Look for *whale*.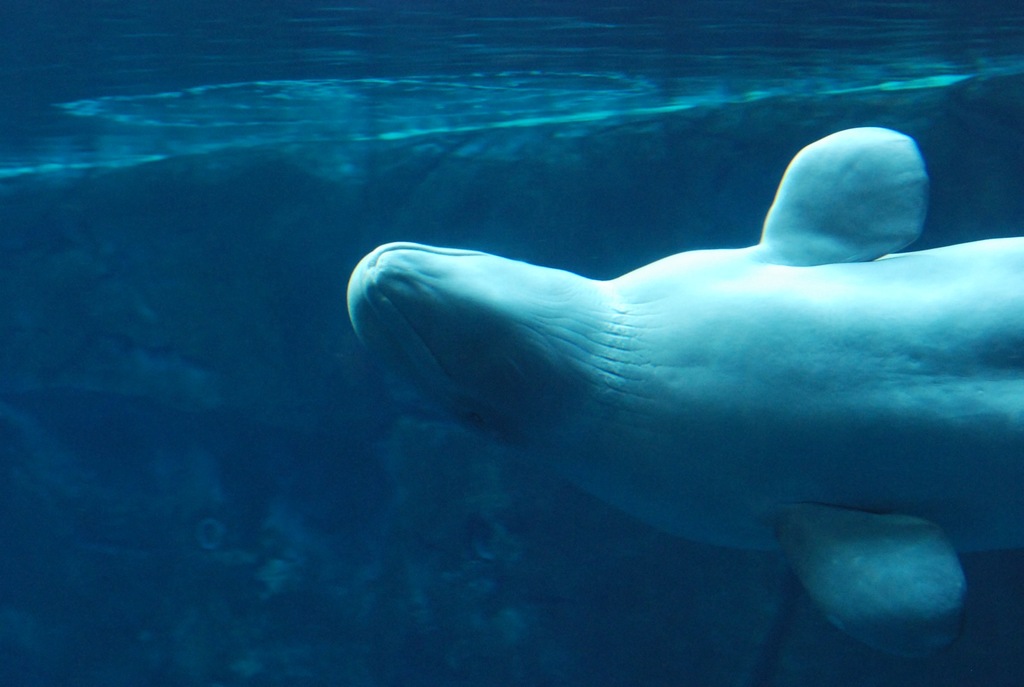
Found: select_region(339, 125, 1023, 672).
